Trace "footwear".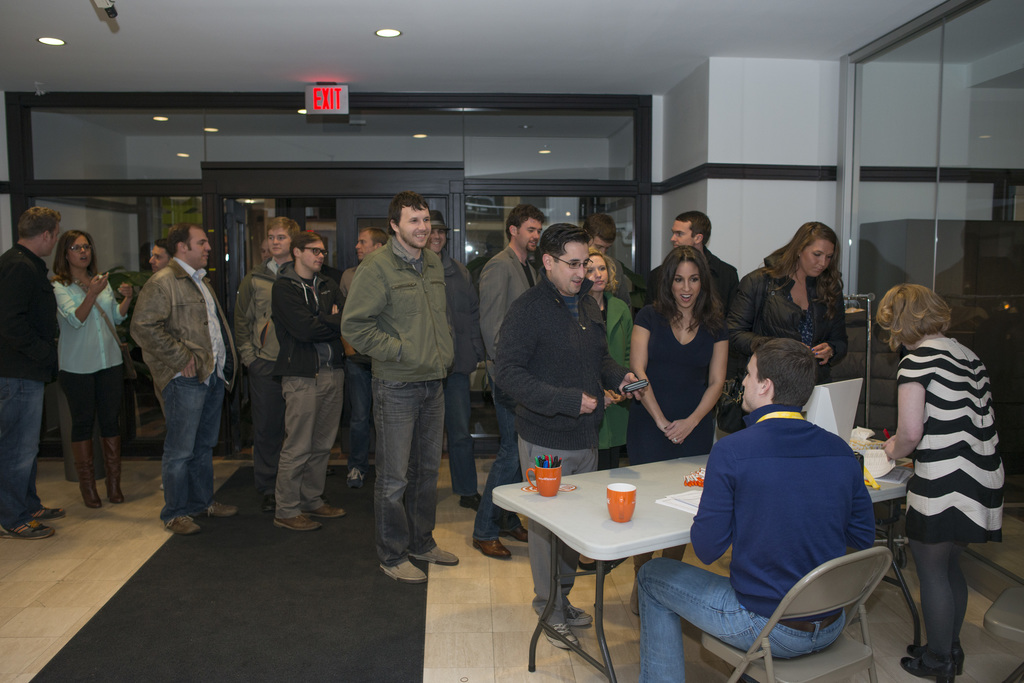
Traced to {"left": 632, "top": 554, "right": 651, "bottom": 617}.
